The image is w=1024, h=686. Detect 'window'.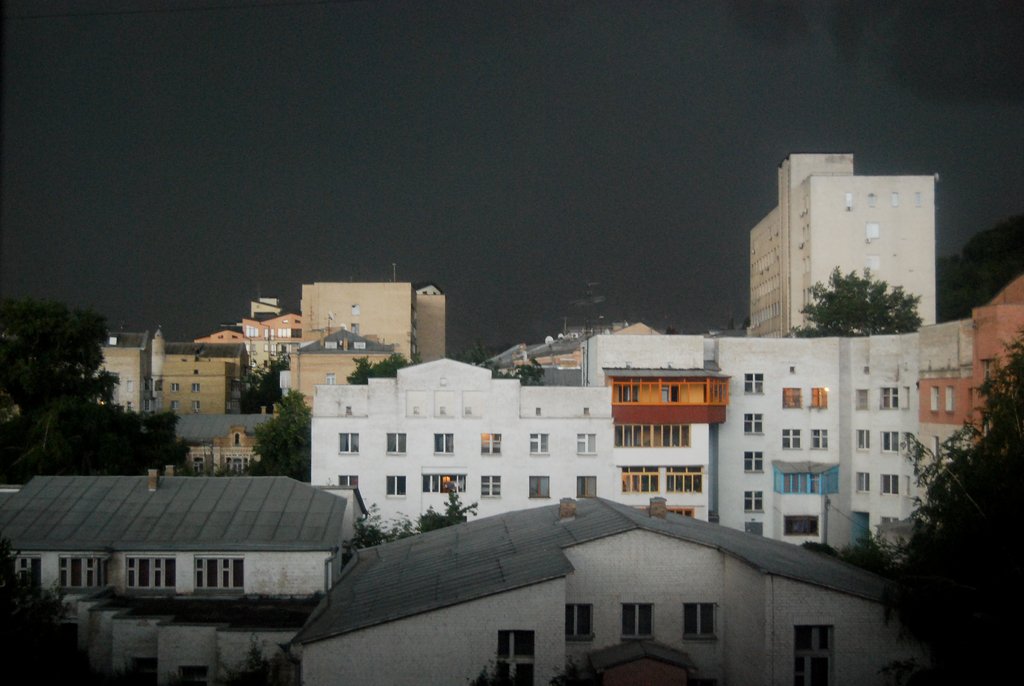
Detection: bbox=[780, 386, 801, 410].
